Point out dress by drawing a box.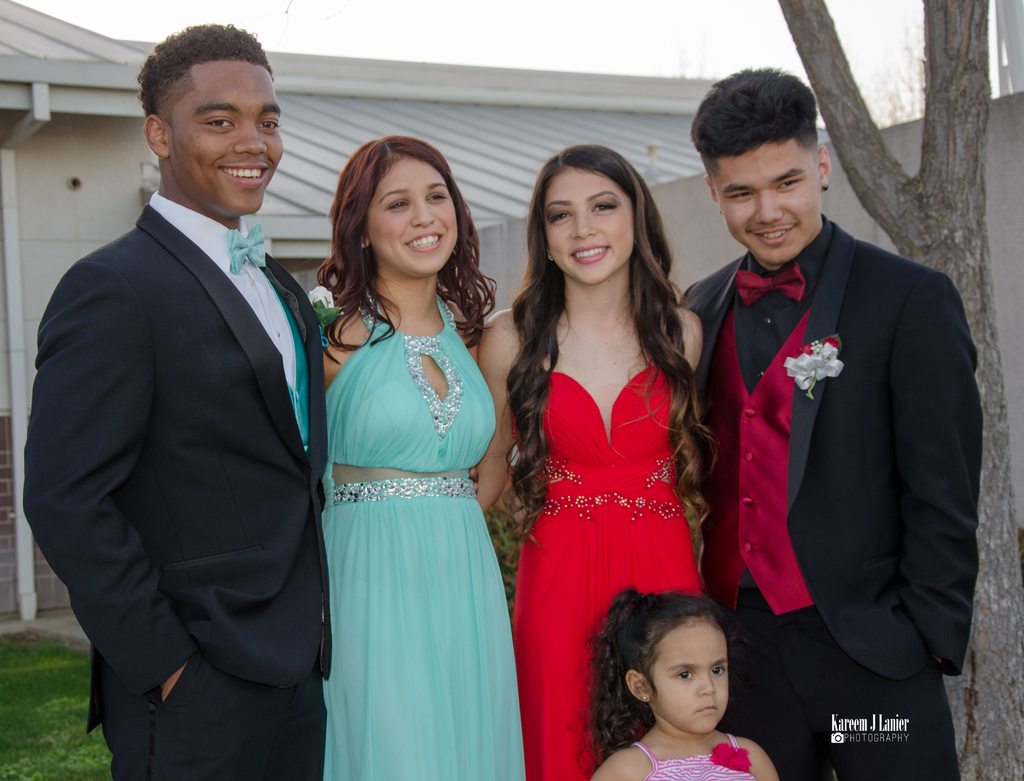
Rect(316, 290, 527, 780).
